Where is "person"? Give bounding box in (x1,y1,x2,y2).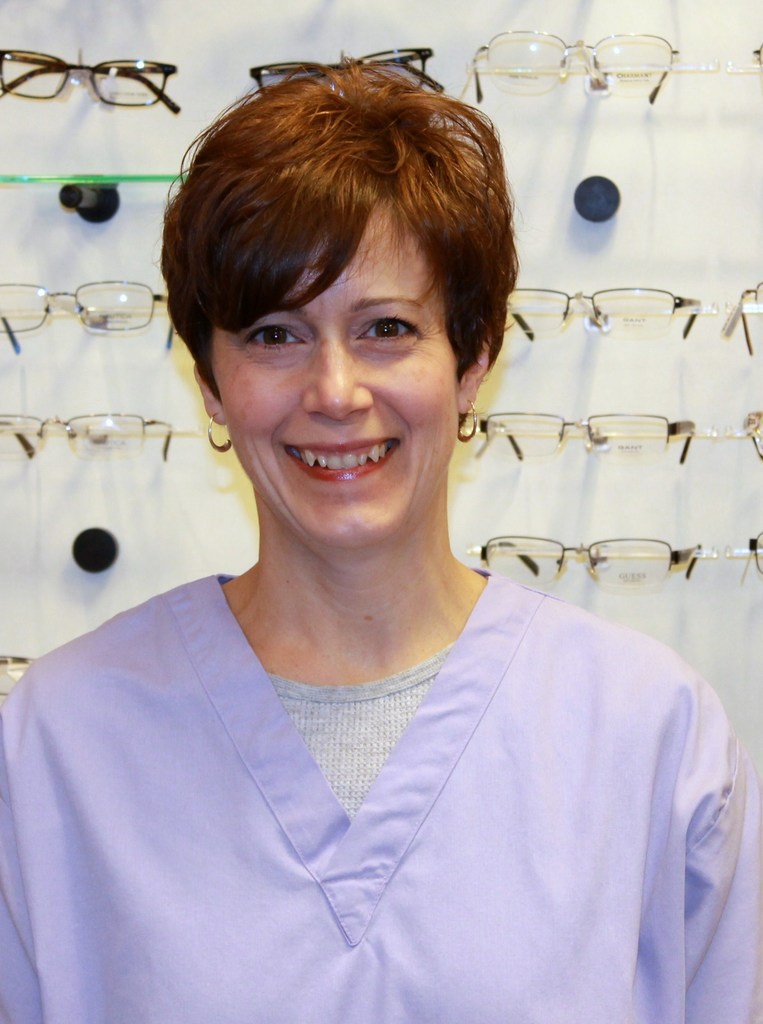
(50,20,659,1014).
